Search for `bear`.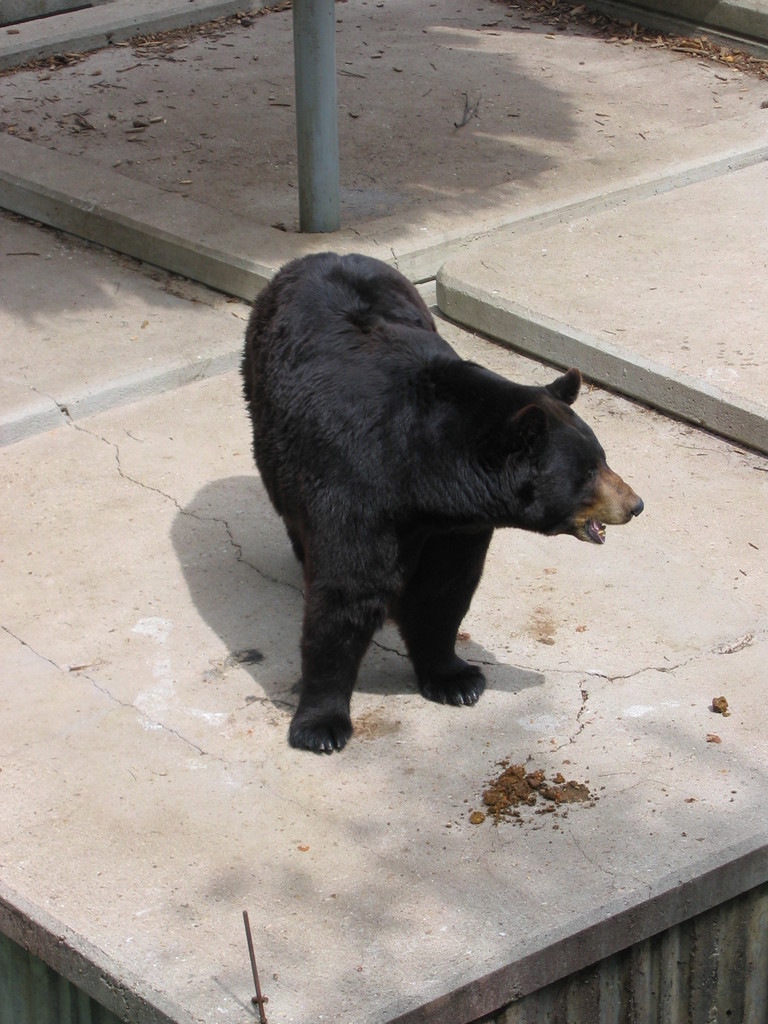
Found at bbox=[234, 248, 643, 756].
